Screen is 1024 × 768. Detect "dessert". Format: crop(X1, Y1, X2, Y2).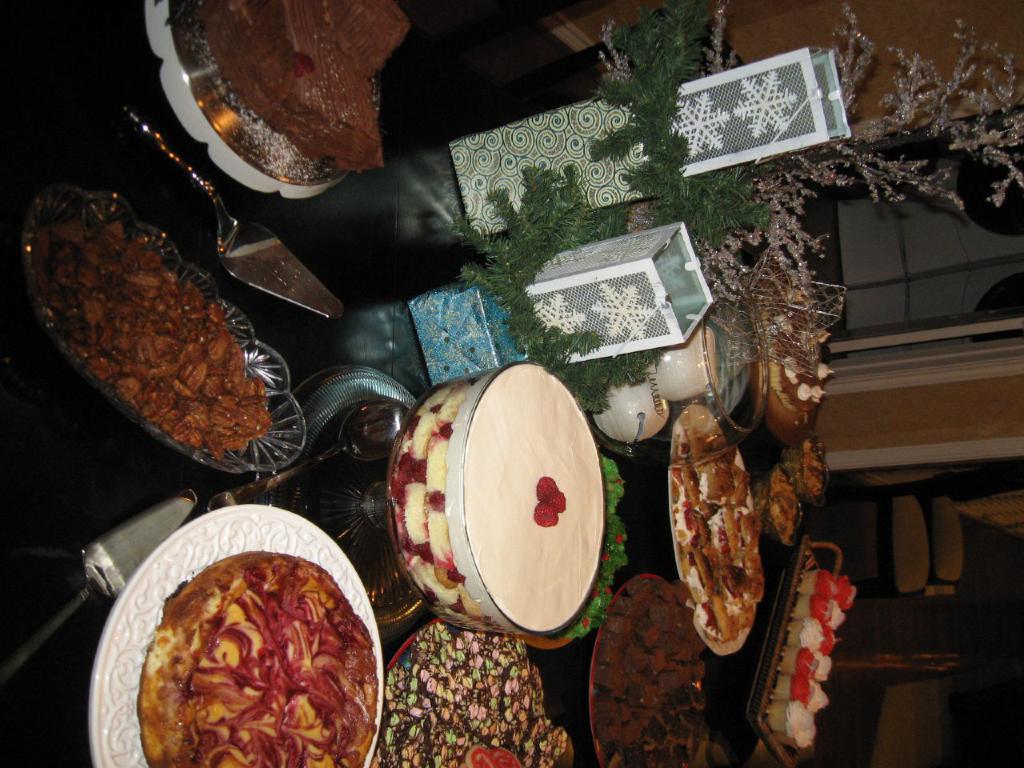
crop(200, 0, 420, 174).
